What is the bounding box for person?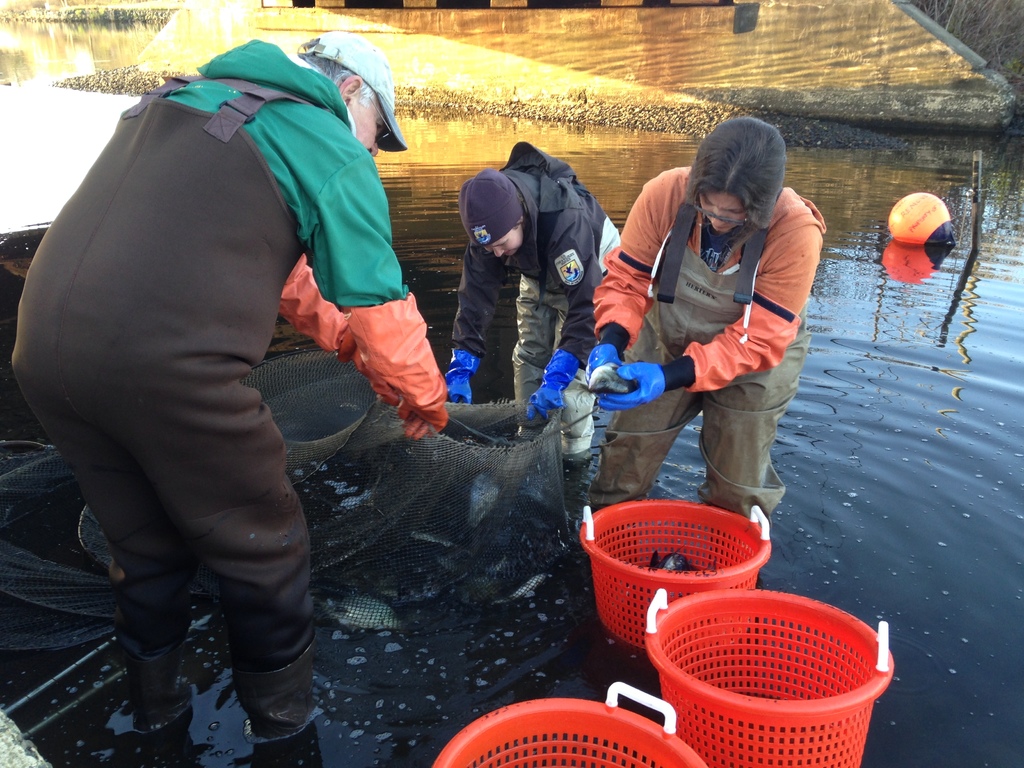
(7,37,446,738).
